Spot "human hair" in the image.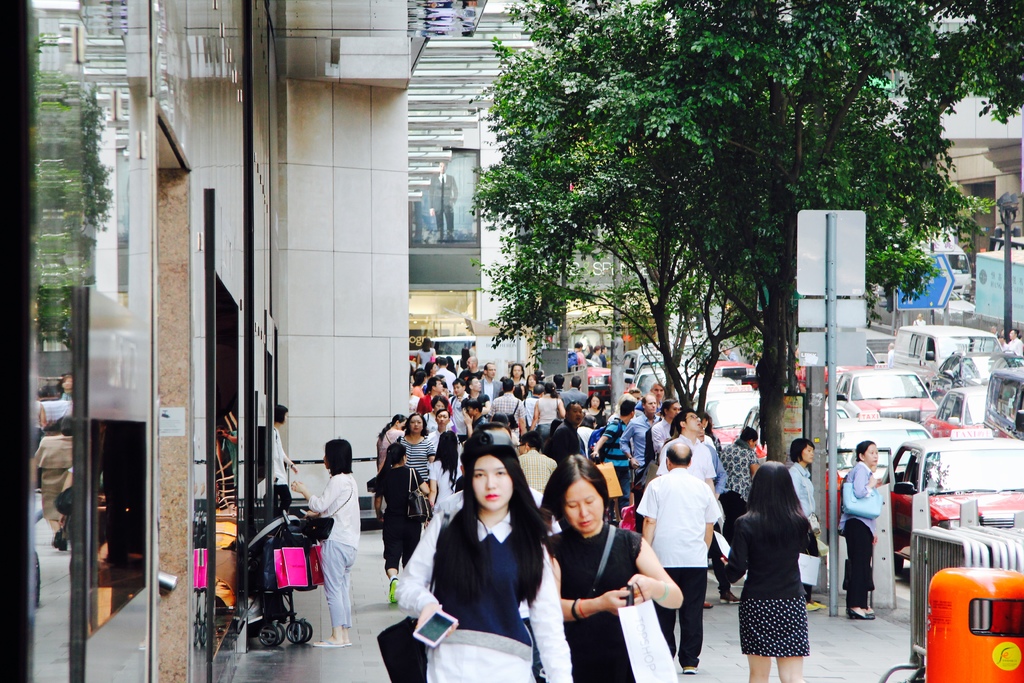
"human hair" found at <box>788,441,808,461</box>.
